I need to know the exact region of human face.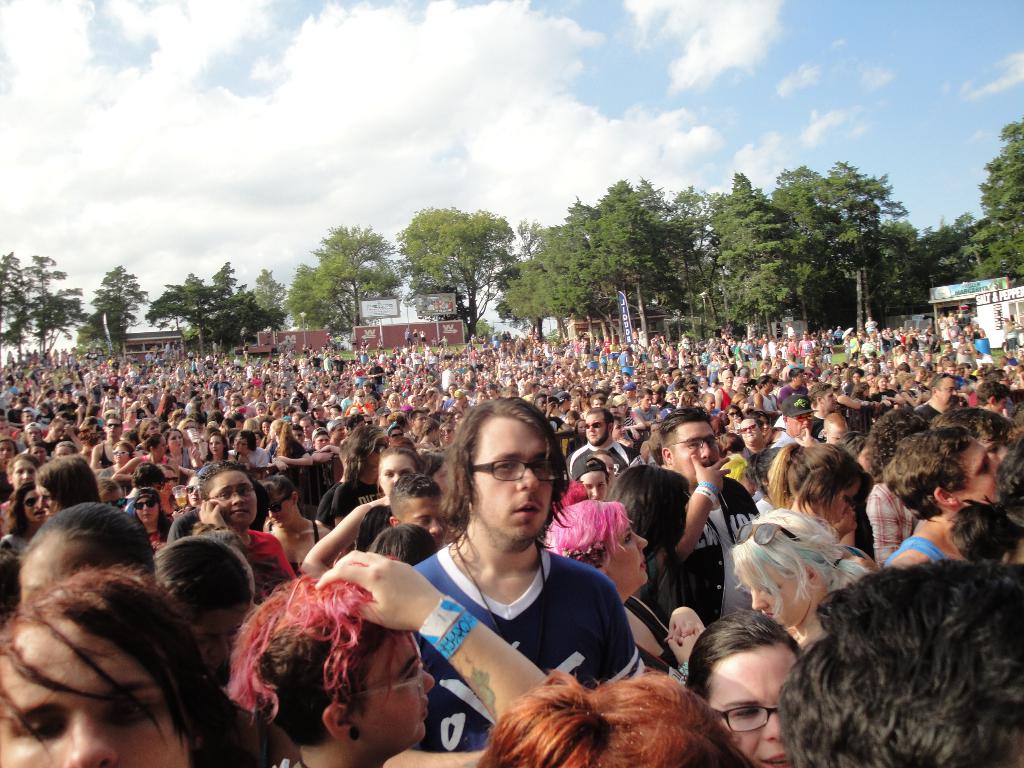
Region: 240/440/244/447.
